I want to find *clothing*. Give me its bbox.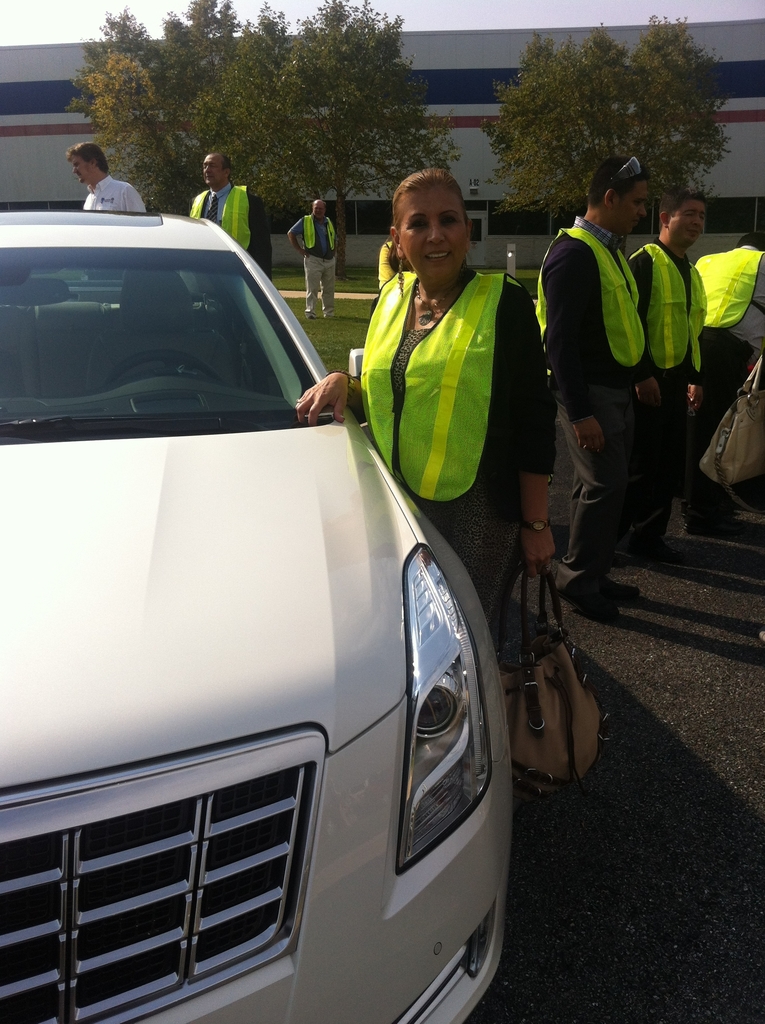
<region>622, 221, 709, 572</region>.
